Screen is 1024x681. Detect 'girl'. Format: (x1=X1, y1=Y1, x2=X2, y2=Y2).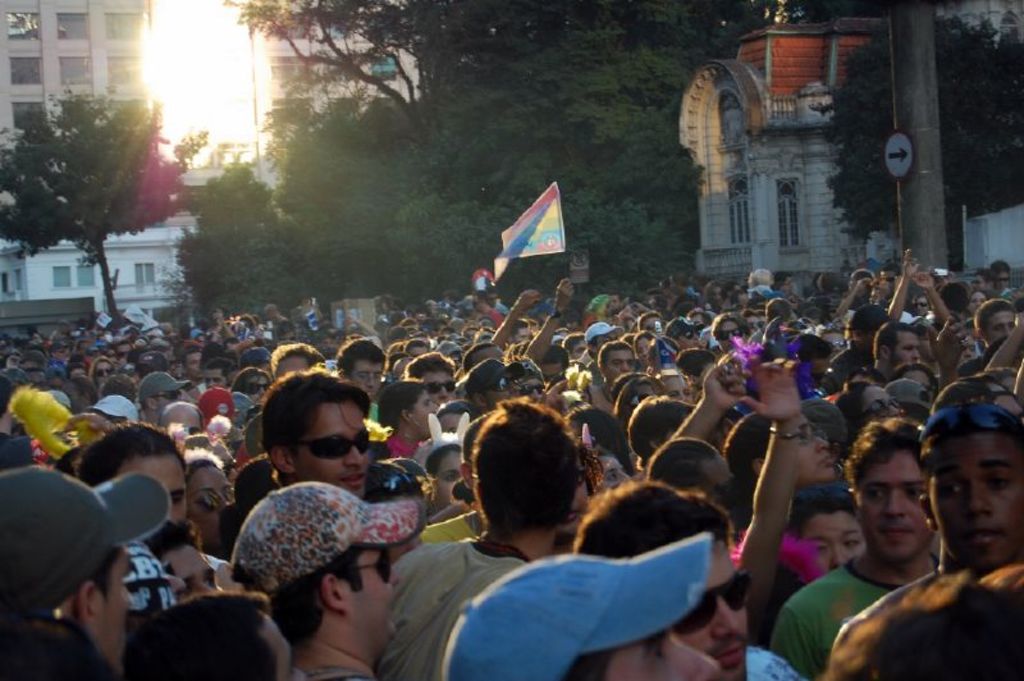
(x1=716, y1=412, x2=838, y2=529).
